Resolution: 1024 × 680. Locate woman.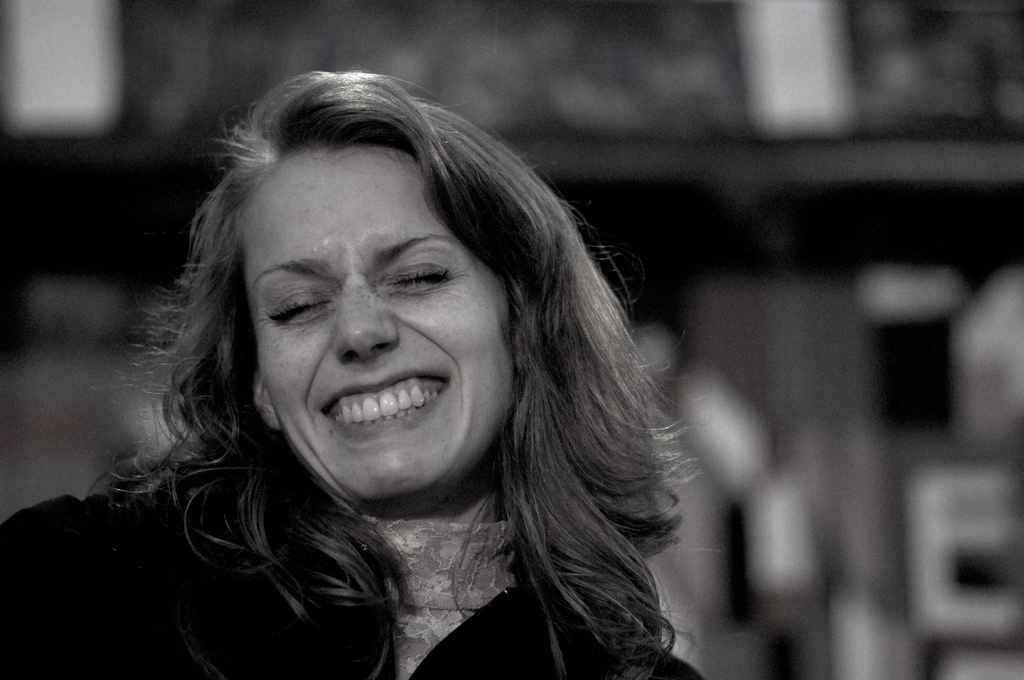
detection(88, 56, 736, 679).
